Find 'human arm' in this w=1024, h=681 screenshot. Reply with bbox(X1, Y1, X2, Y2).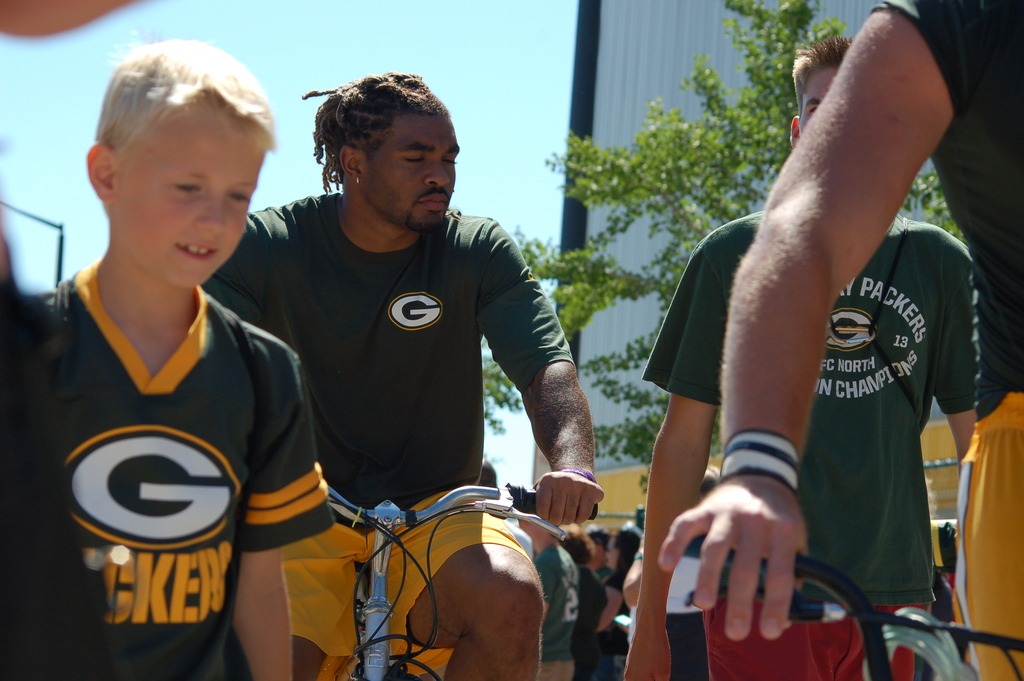
bbox(597, 570, 622, 635).
